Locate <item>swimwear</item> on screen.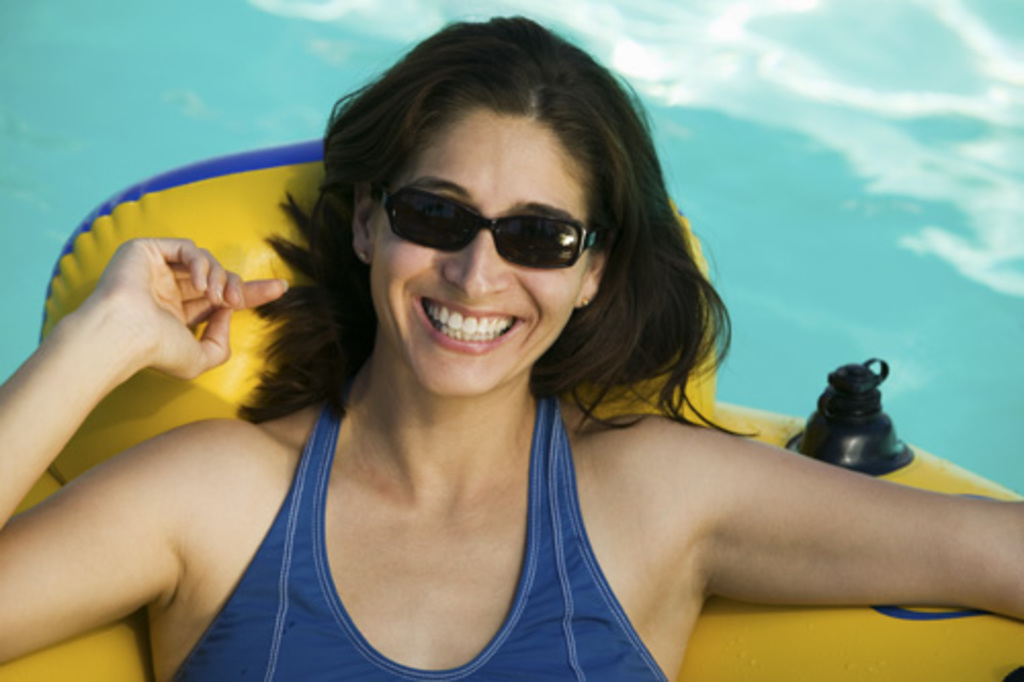
On screen at 162:381:666:680.
